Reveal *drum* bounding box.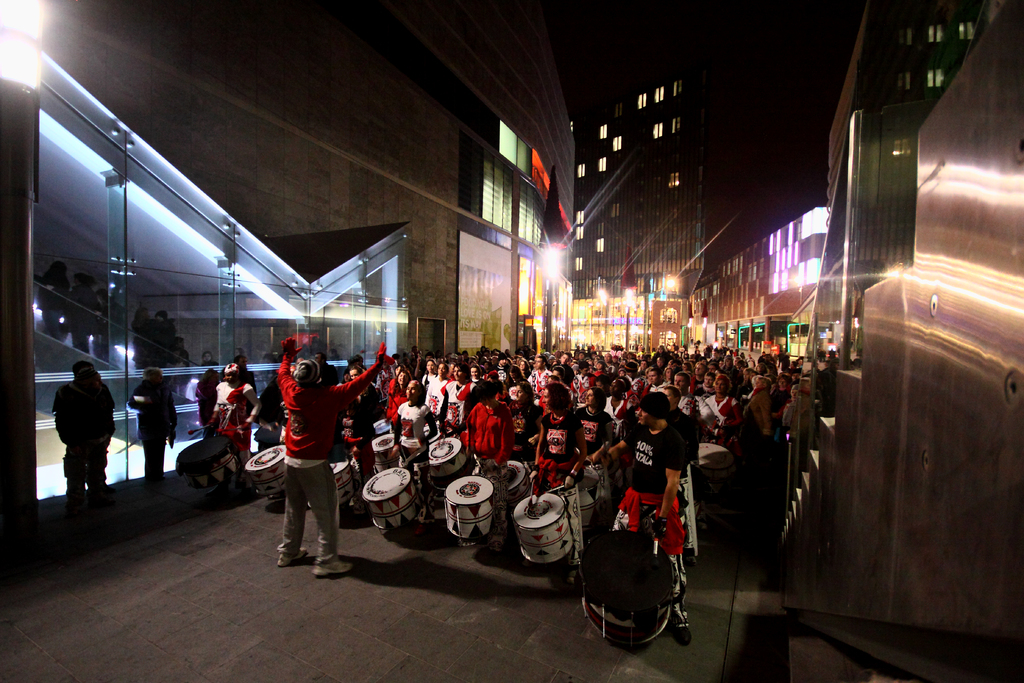
Revealed: bbox=(372, 422, 395, 432).
